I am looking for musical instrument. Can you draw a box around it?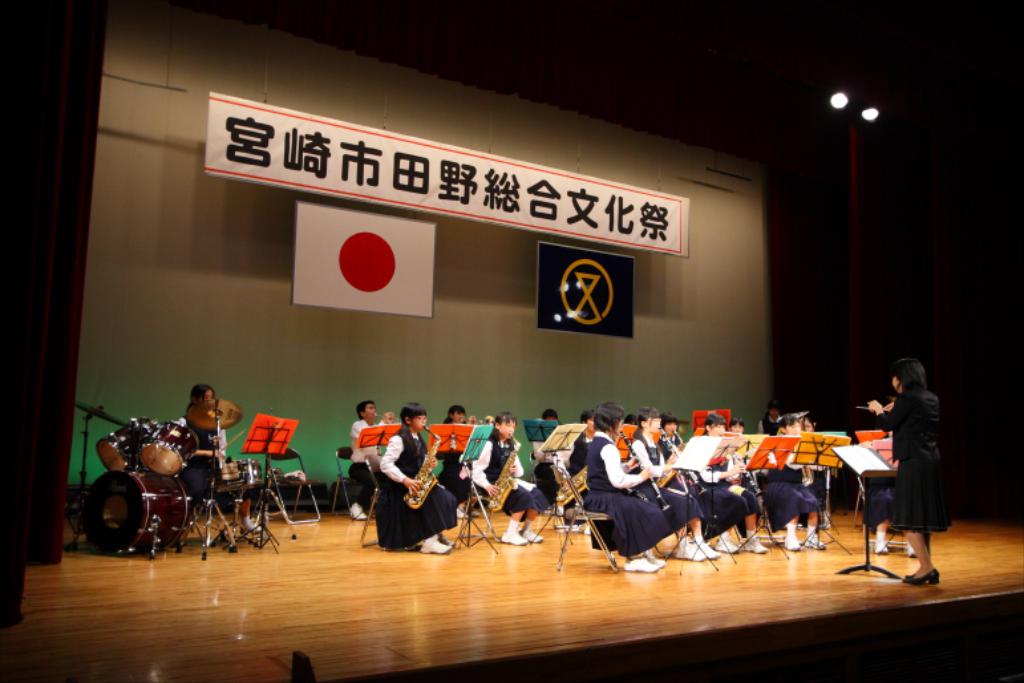
Sure, the bounding box is x1=671 y1=427 x2=705 y2=500.
